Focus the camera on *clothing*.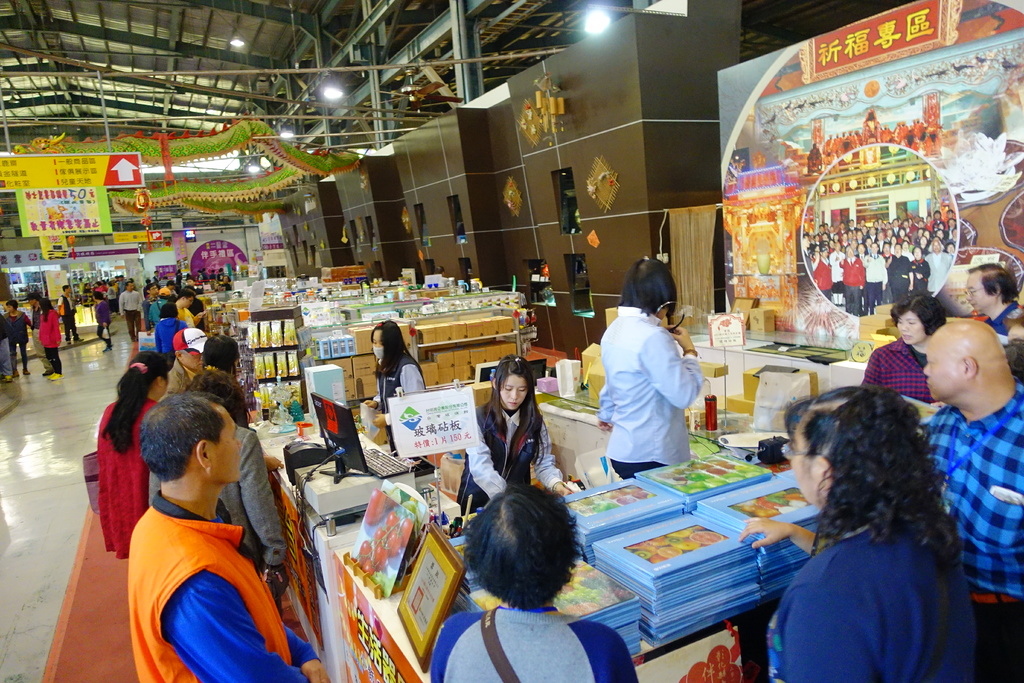
Focus region: crop(767, 524, 970, 682).
